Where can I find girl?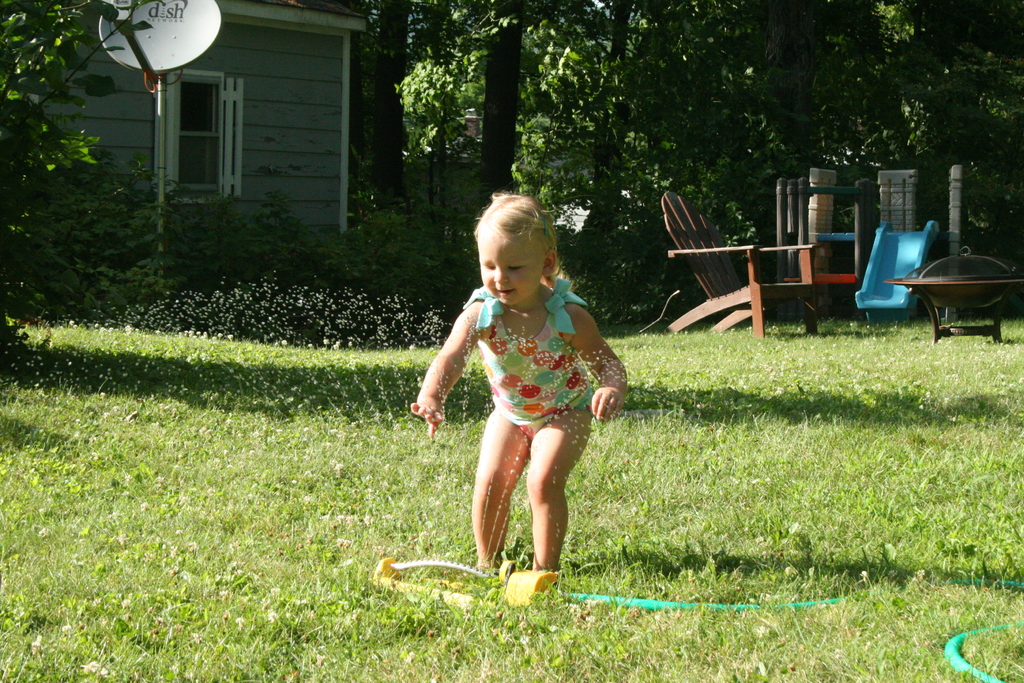
You can find it at pyautogui.locateOnScreen(397, 191, 621, 615).
